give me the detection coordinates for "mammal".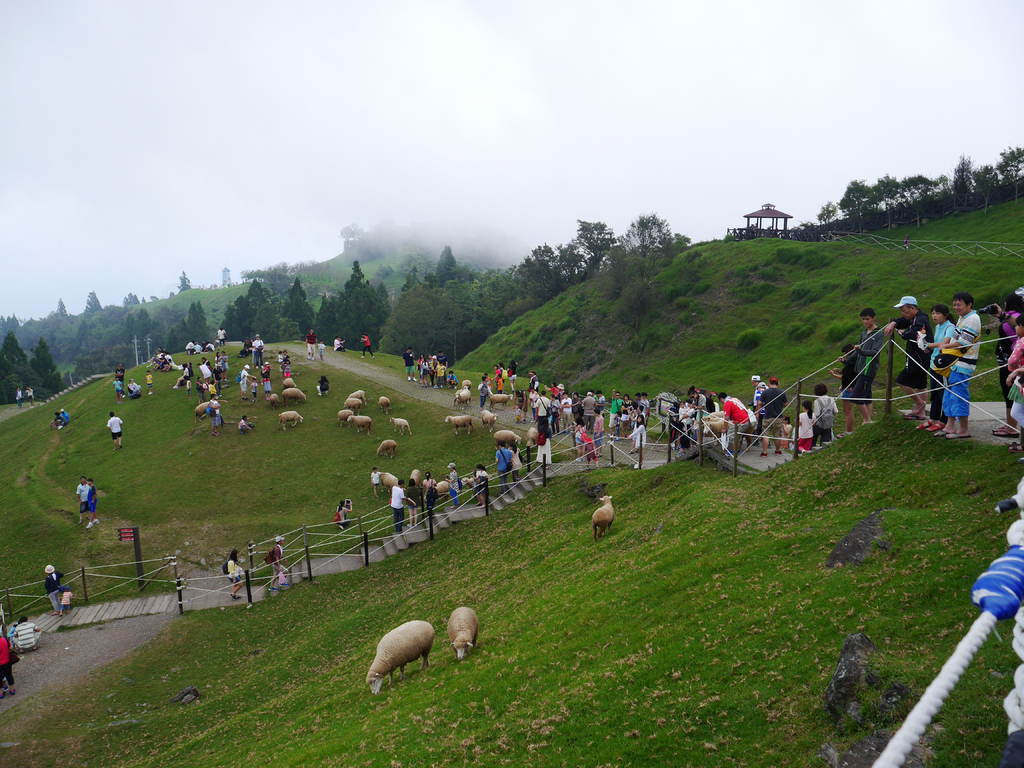
bbox=[444, 605, 481, 662].
